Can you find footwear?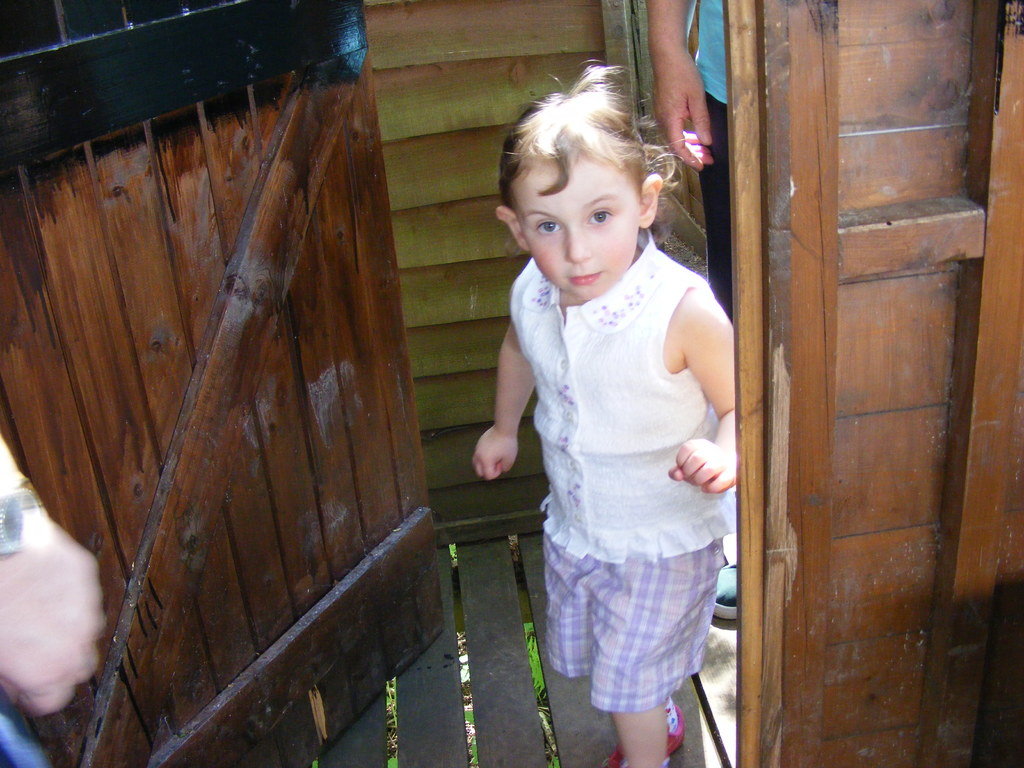
Yes, bounding box: {"left": 713, "top": 563, "right": 737, "bottom": 623}.
